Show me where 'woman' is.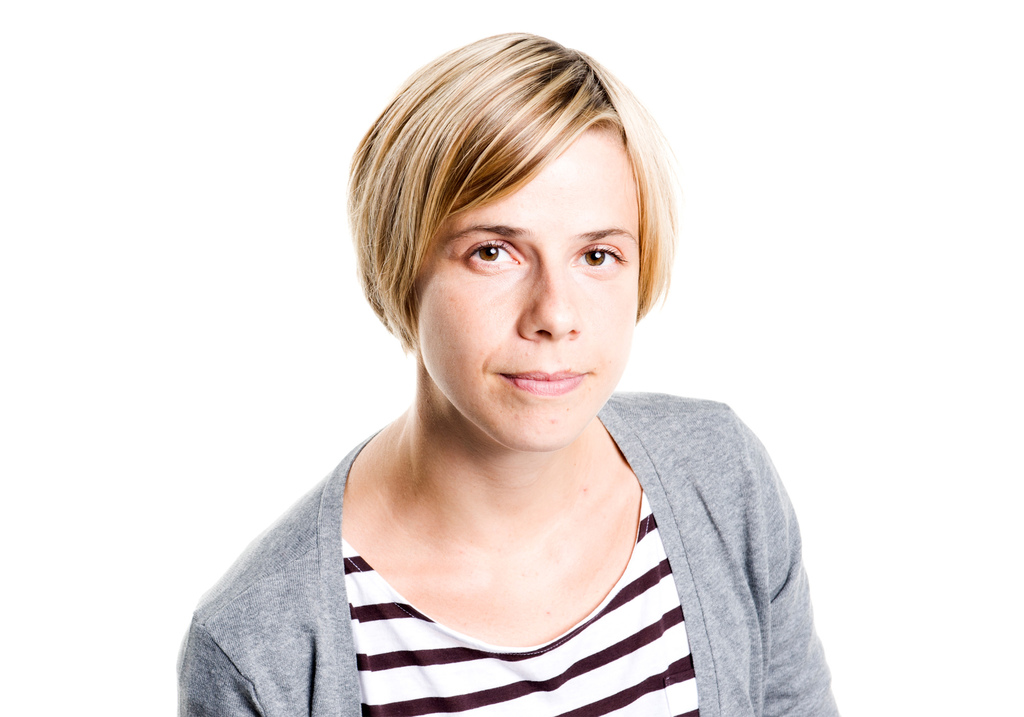
'woman' is at 175:29:835:716.
